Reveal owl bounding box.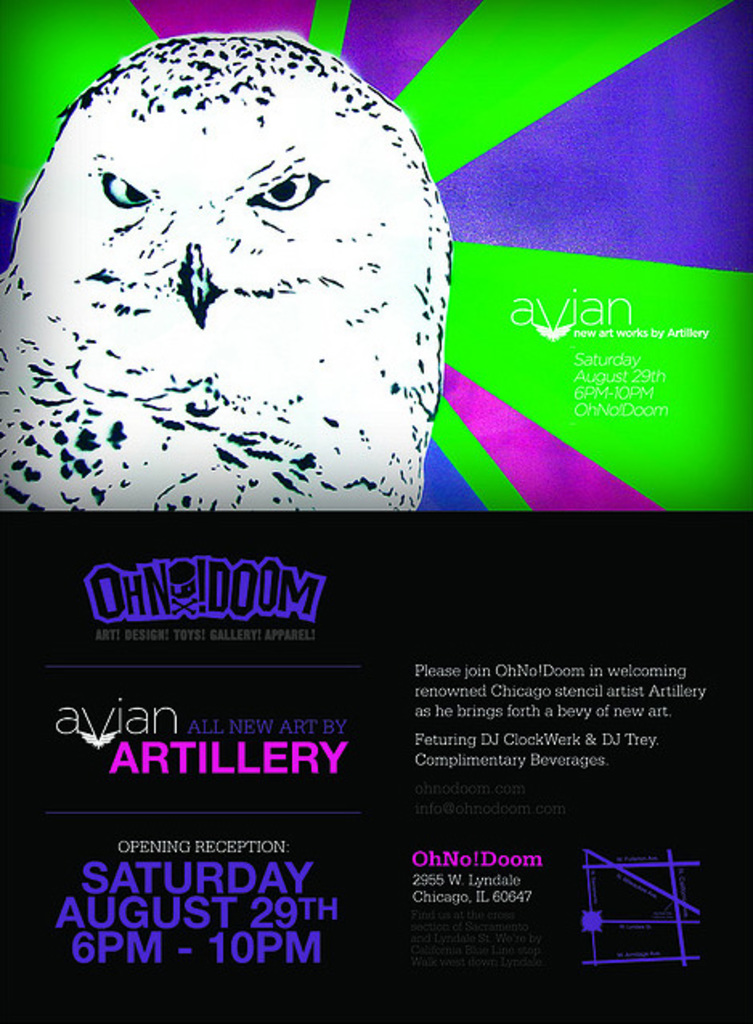
Revealed: (0,32,456,510).
